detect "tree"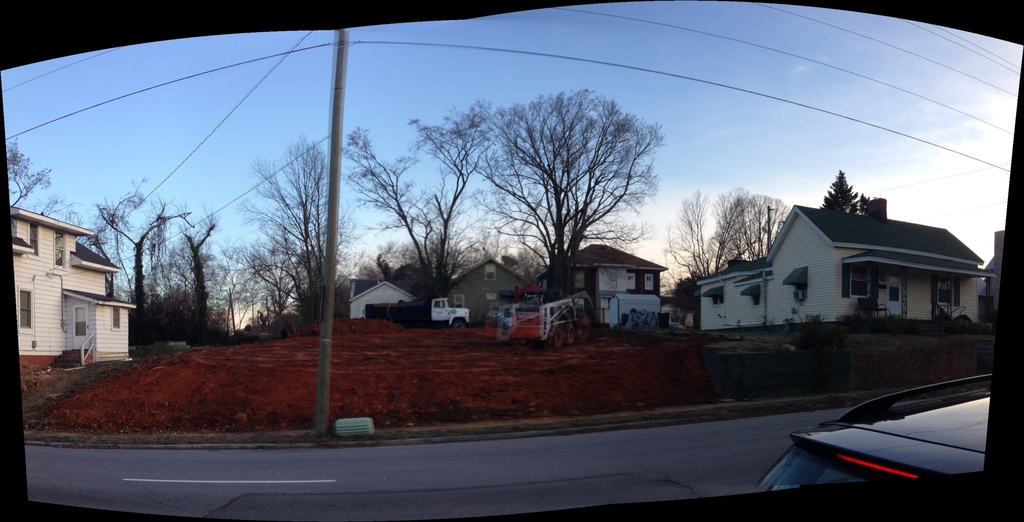
811:166:867:245
